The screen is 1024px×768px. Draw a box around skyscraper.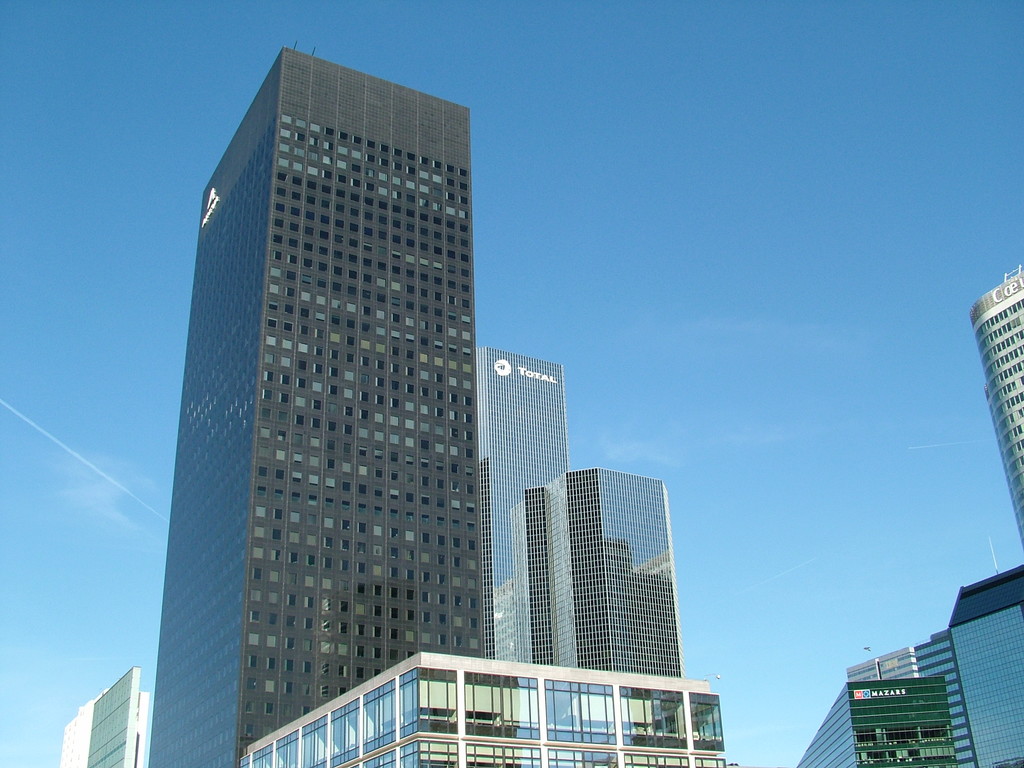
Rect(481, 446, 687, 726).
